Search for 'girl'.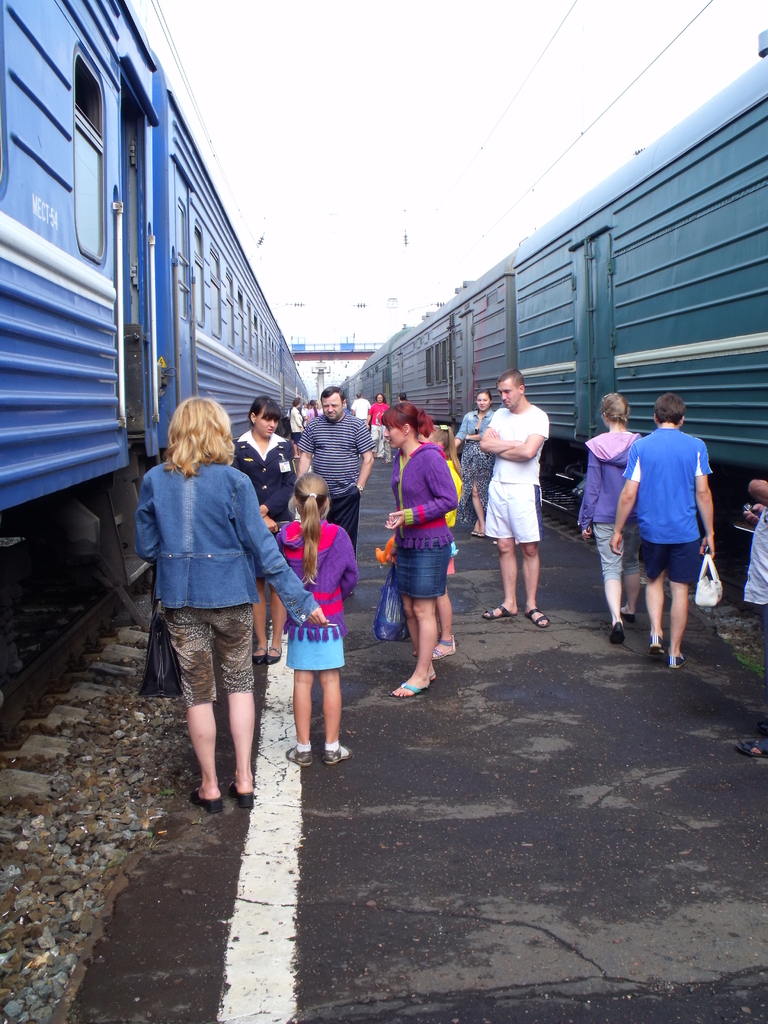
Found at detection(269, 468, 362, 767).
